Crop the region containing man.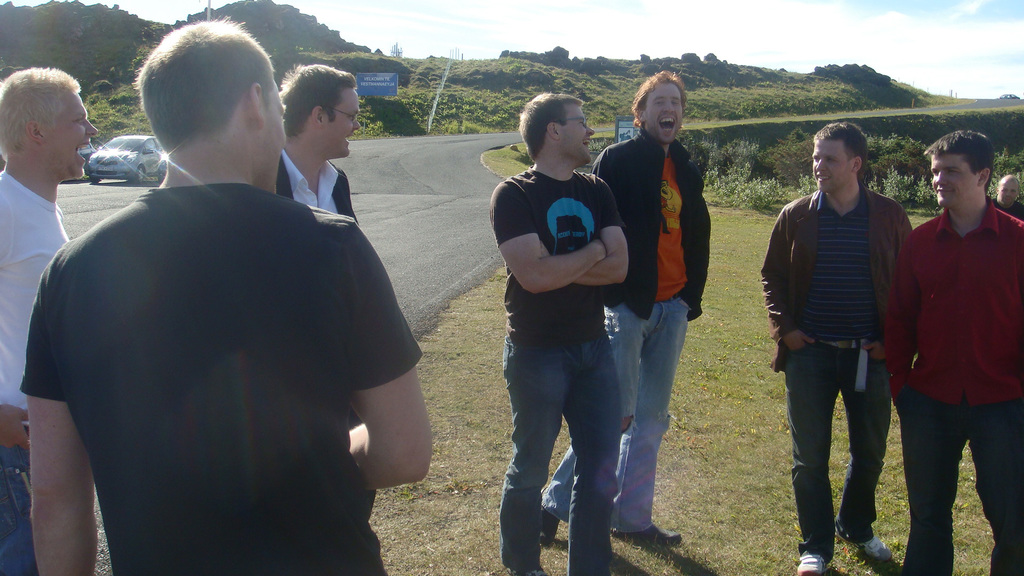
Crop region: 588, 77, 715, 554.
